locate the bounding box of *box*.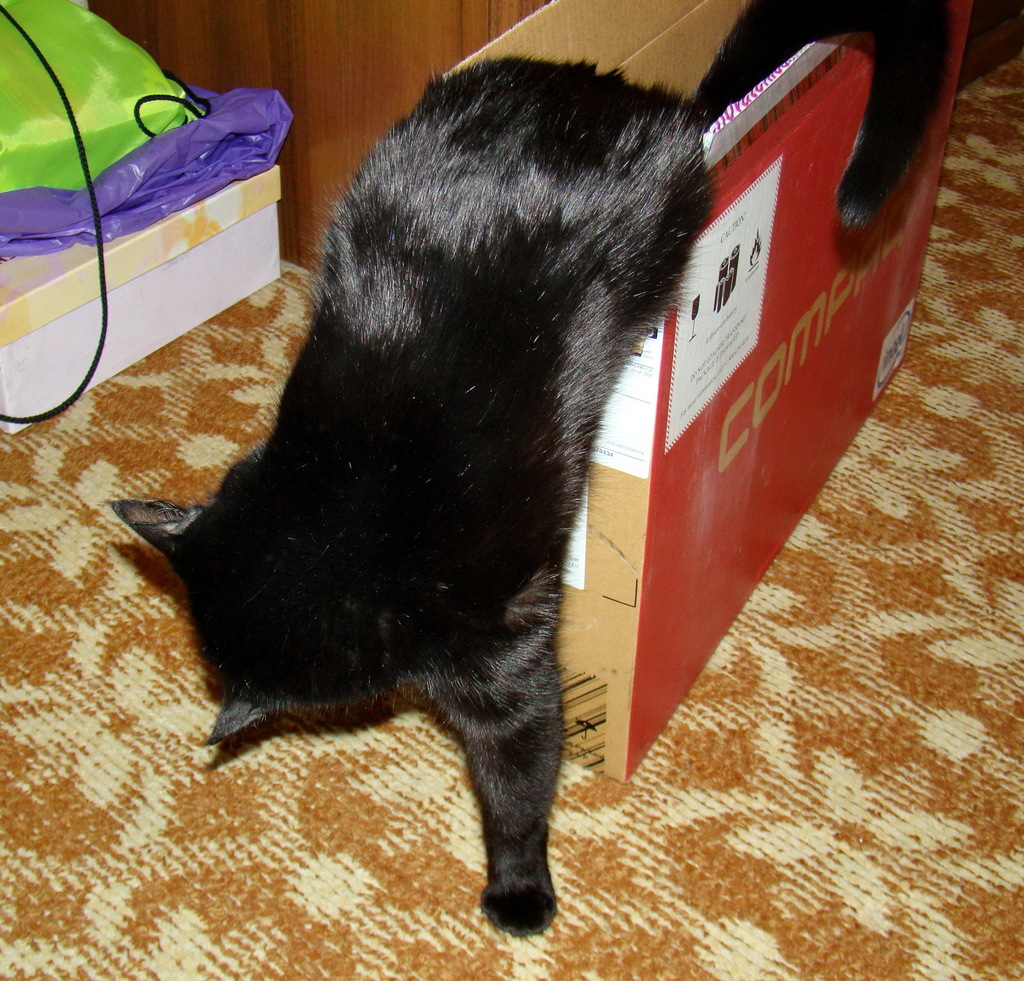
Bounding box: x1=438 y1=0 x2=979 y2=789.
